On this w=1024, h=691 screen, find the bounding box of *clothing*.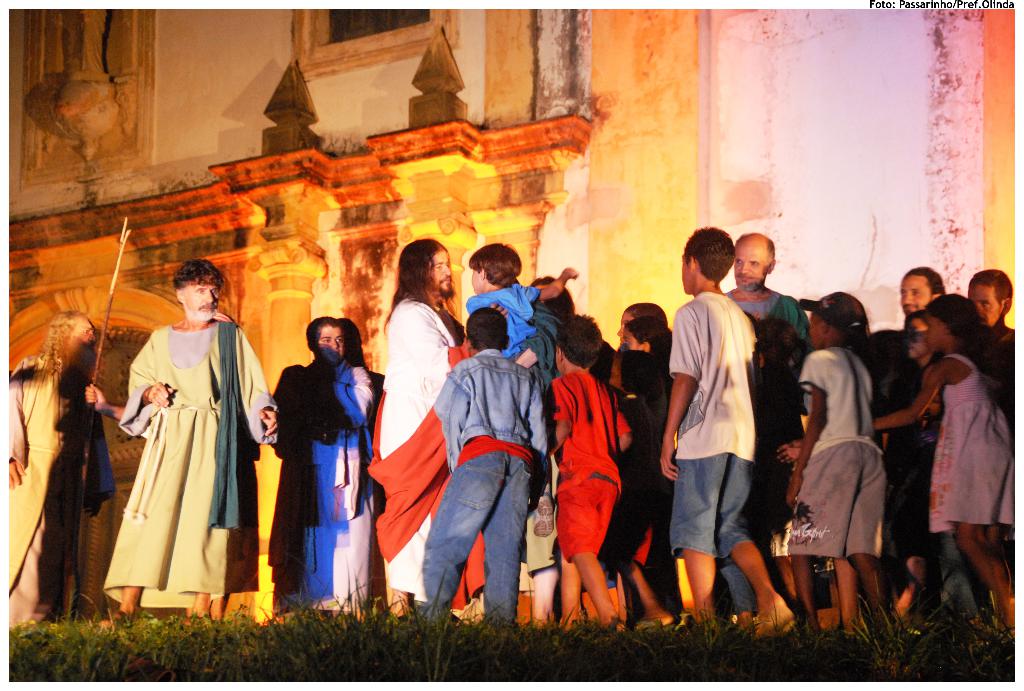
Bounding box: rect(416, 326, 559, 626).
